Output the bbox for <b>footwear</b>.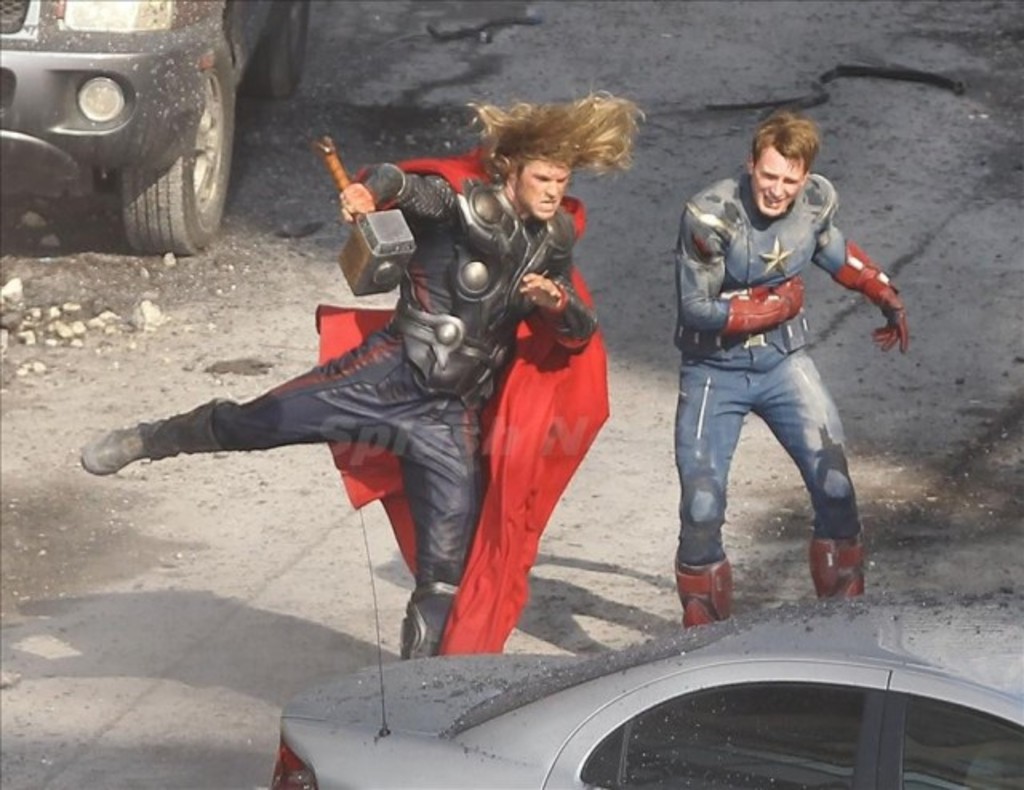
<region>675, 557, 731, 625</region>.
